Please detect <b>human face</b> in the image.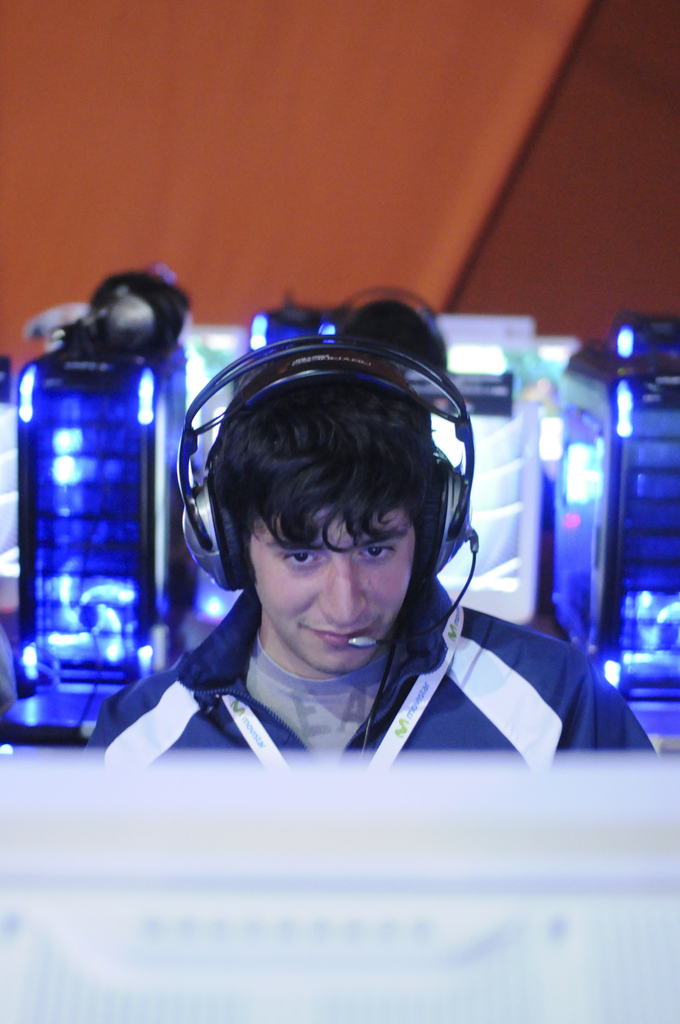
[247, 505, 416, 674].
